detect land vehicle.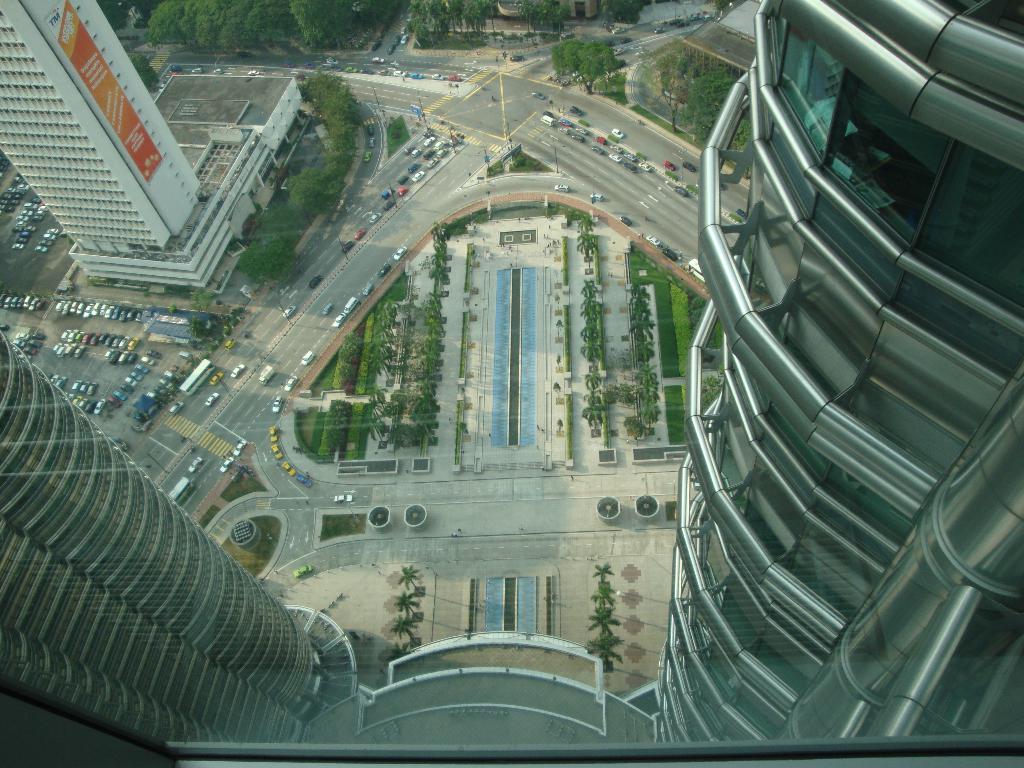
Detected at box(556, 184, 567, 189).
